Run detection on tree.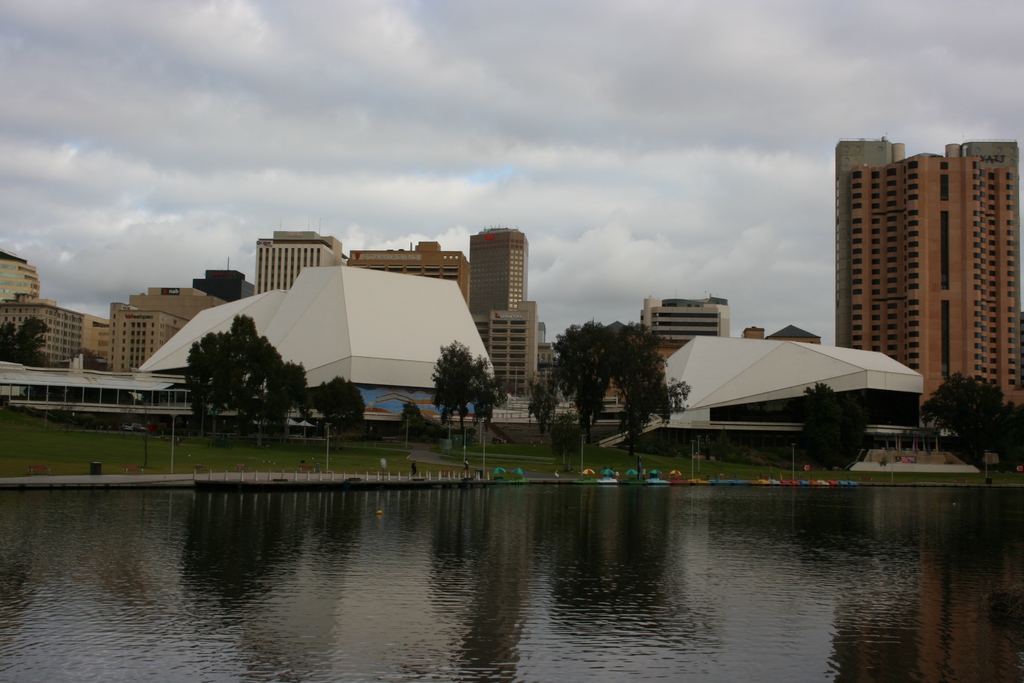
Result: (787, 377, 872, 466).
